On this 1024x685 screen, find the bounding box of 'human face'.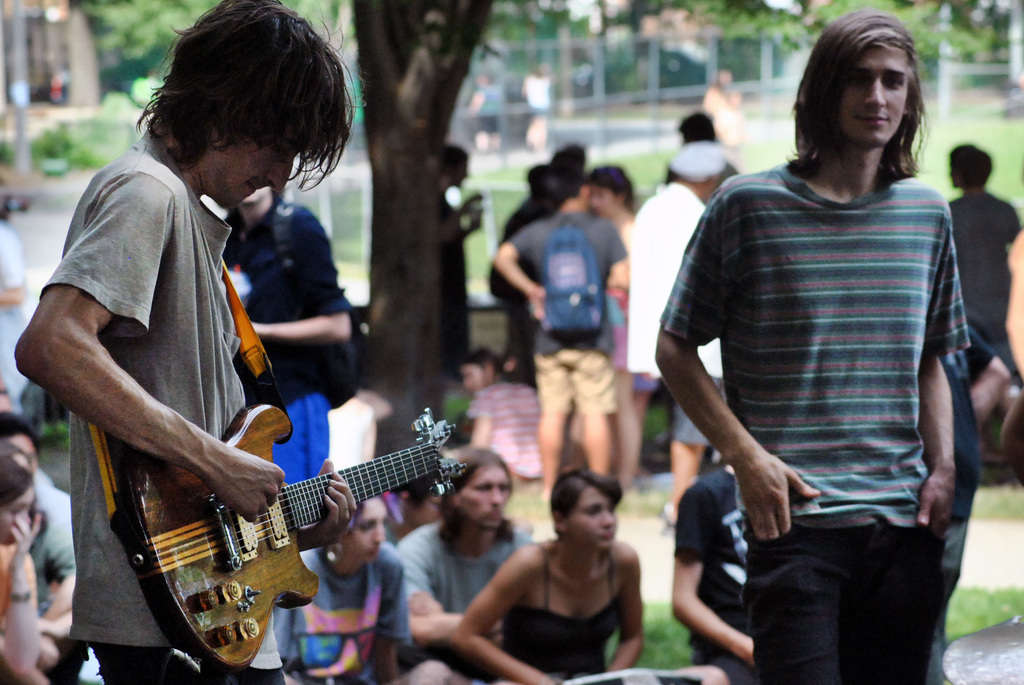
Bounding box: 463 464 511 531.
